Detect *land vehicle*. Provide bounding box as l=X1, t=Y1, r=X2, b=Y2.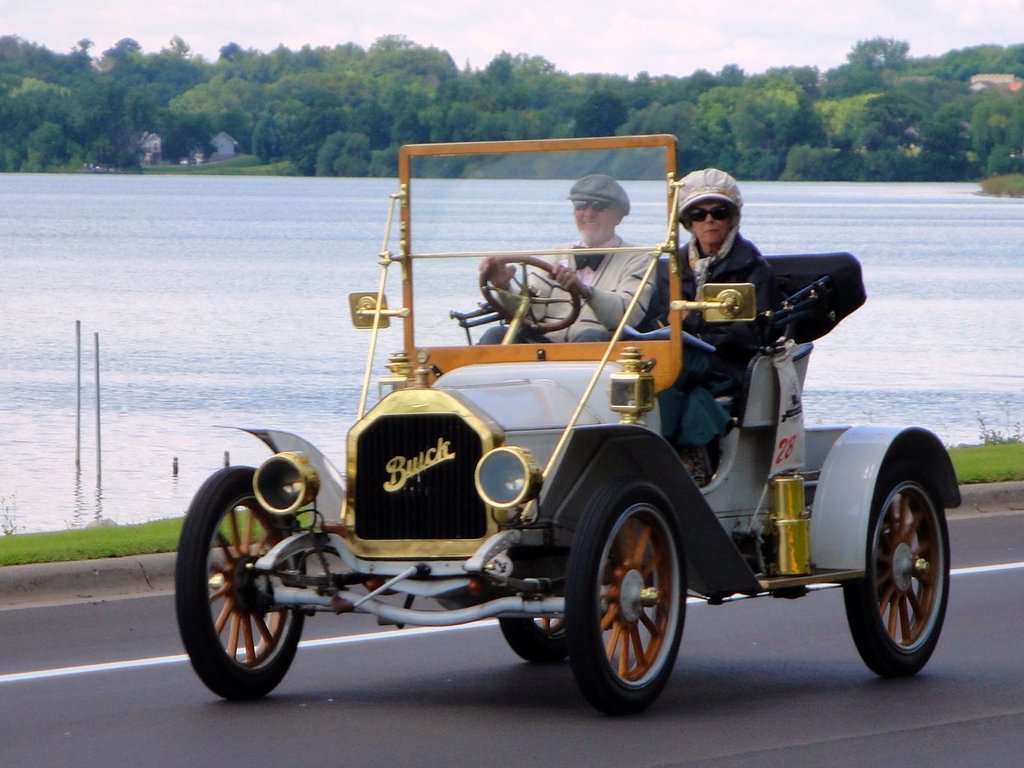
l=173, t=133, r=959, b=716.
